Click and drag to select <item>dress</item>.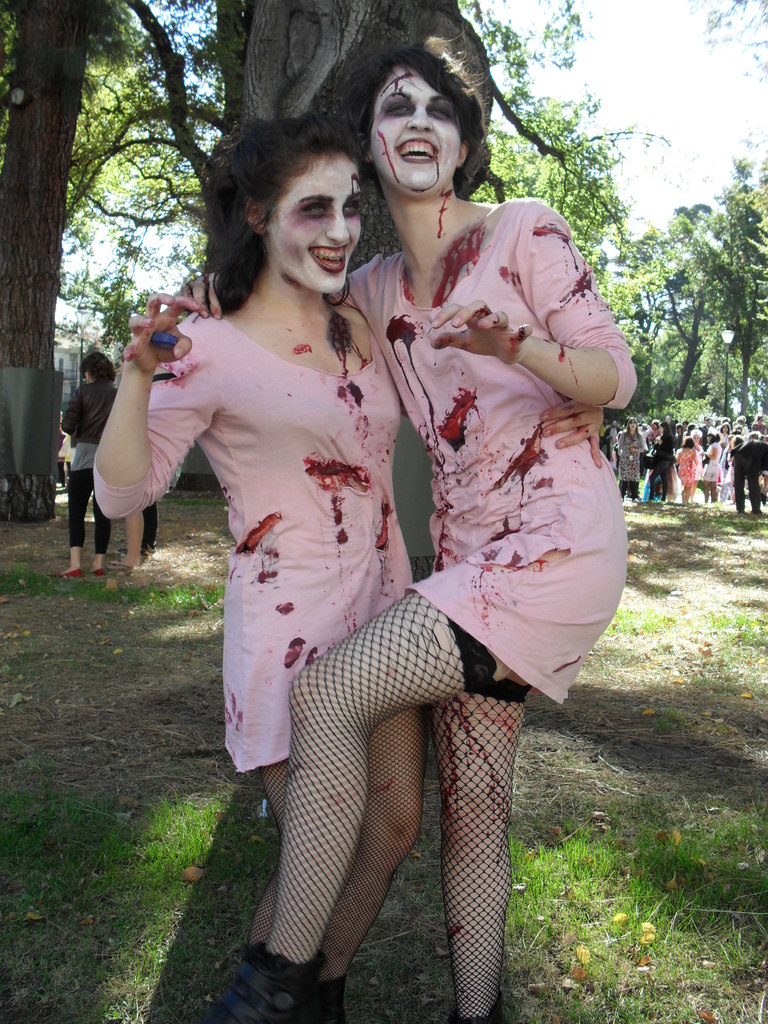
Selection: left=345, top=196, right=639, bottom=704.
